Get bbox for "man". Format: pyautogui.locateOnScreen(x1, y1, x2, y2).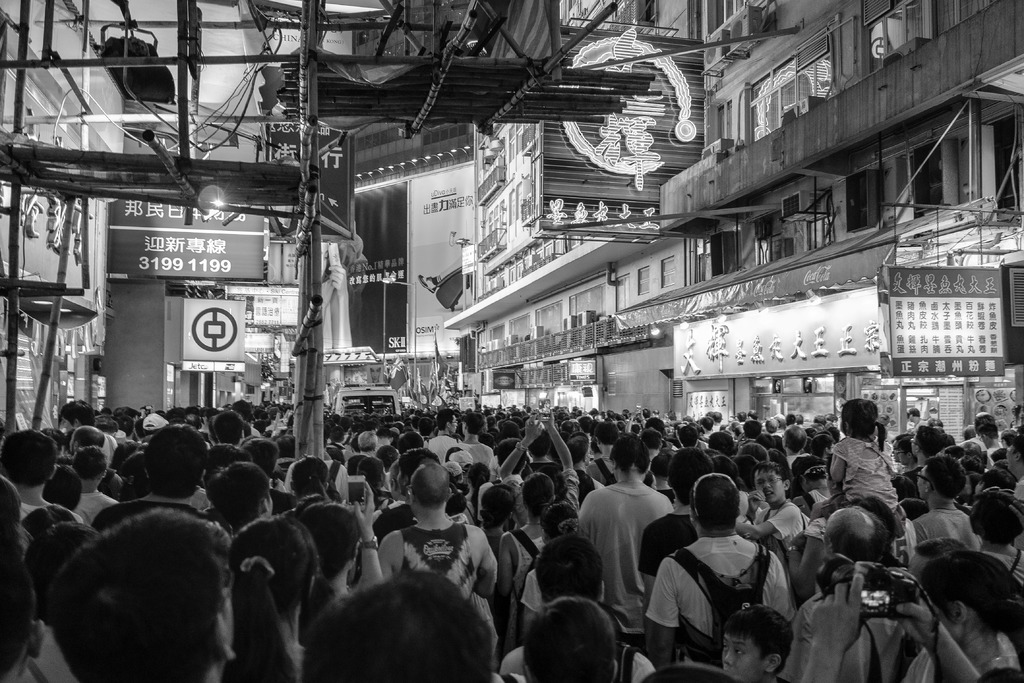
pyautogui.locateOnScreen(300, 569, 495, 682).
